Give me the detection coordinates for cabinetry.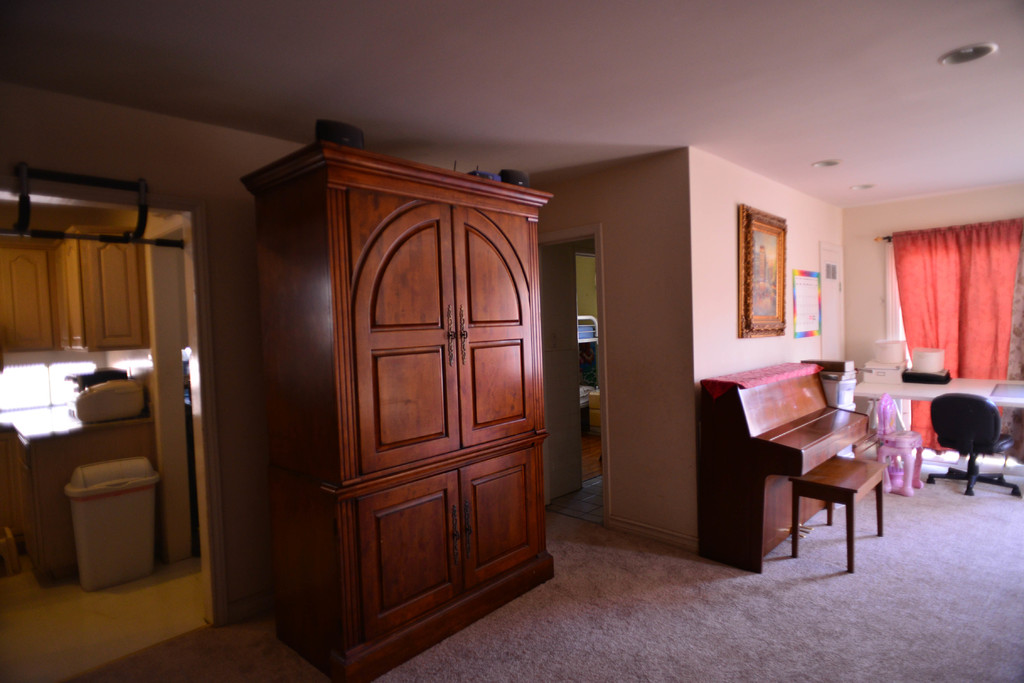
252,94,607,671.
